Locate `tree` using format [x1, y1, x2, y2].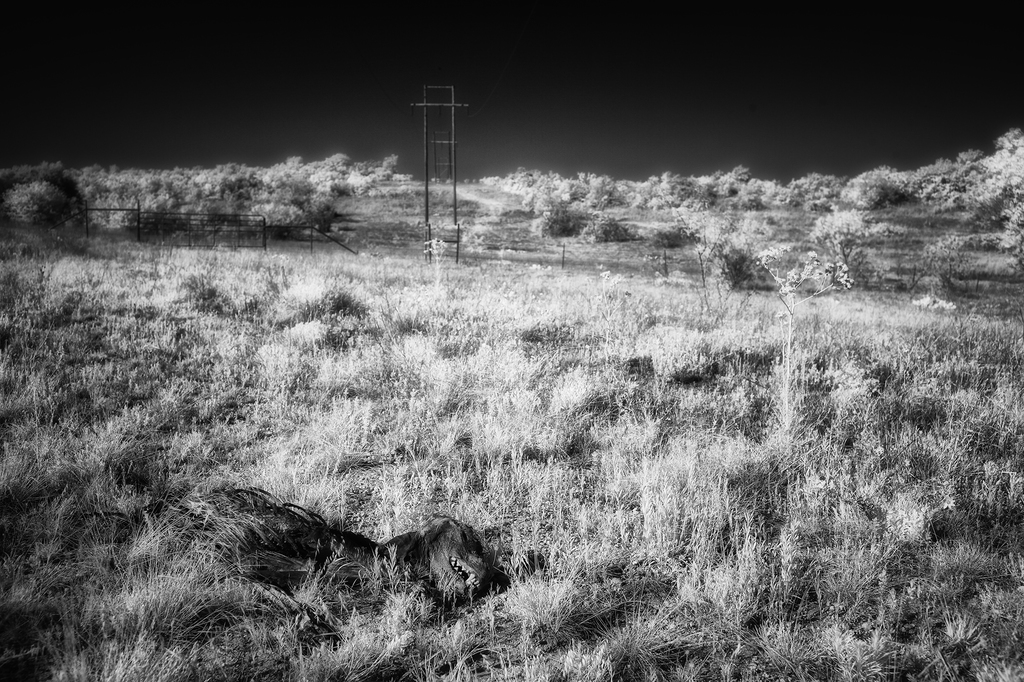
[0, 162, 85, 225].
